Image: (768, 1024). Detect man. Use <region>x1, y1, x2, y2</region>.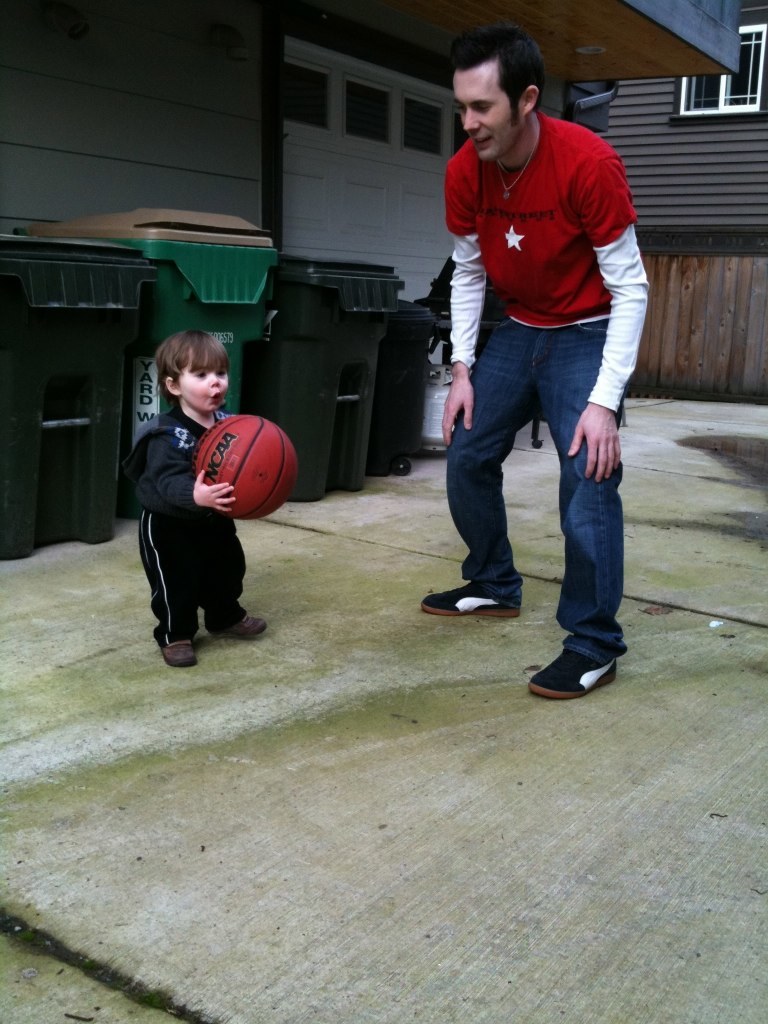
<region>416, 36, 654, 646</region>.
